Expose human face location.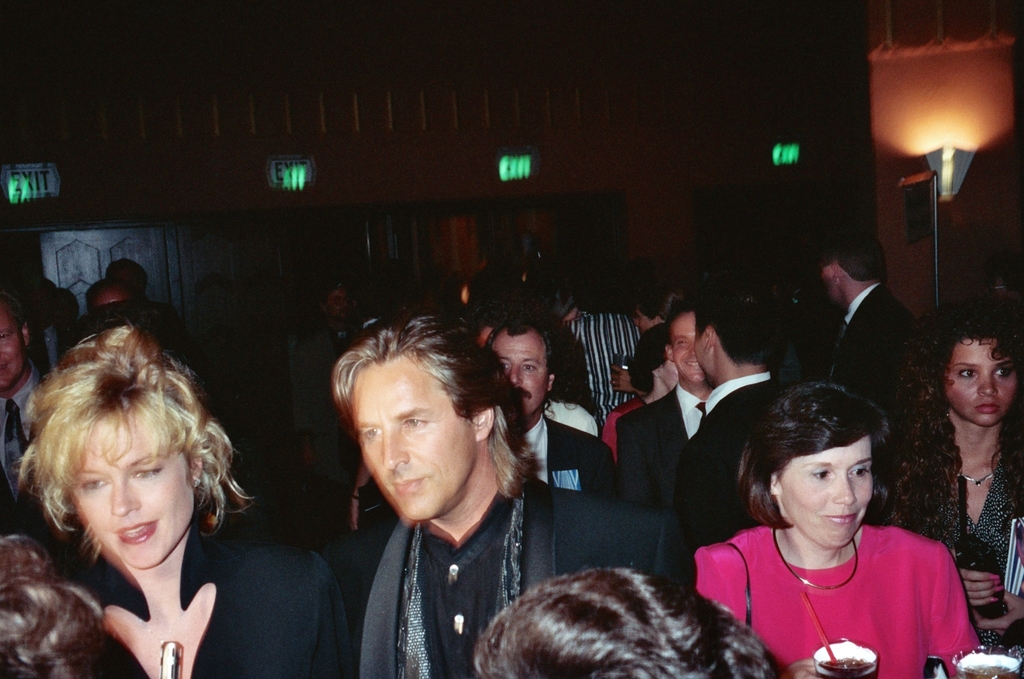
Exposed at [x1=0, y1=303, x2=22, y2=388].
